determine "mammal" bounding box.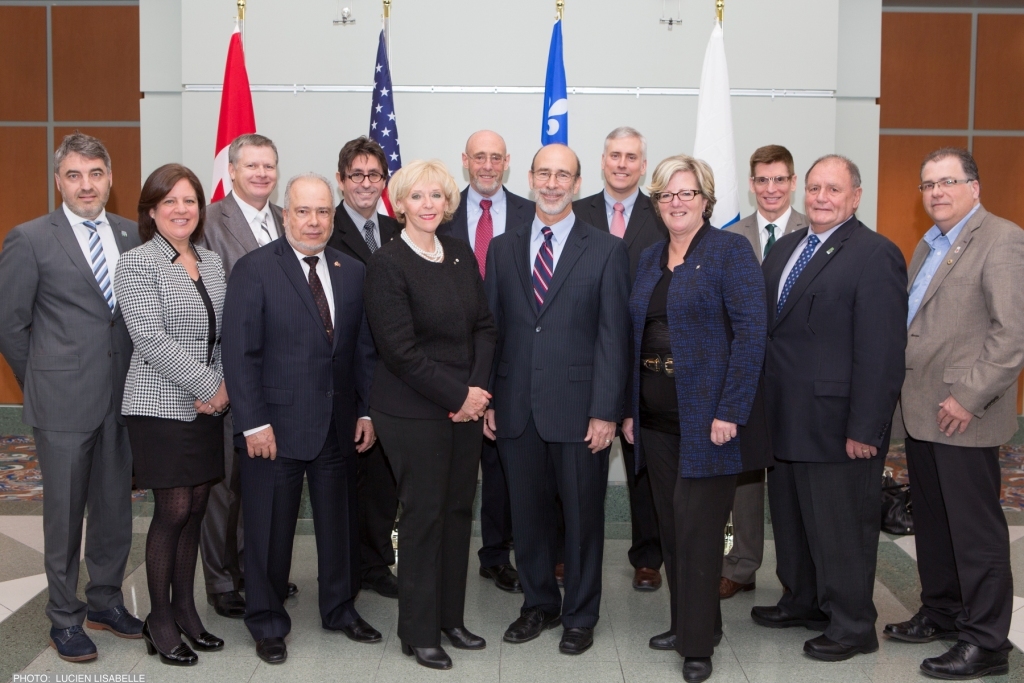
Determined: <region>199, 131, 287, 262</region>.
